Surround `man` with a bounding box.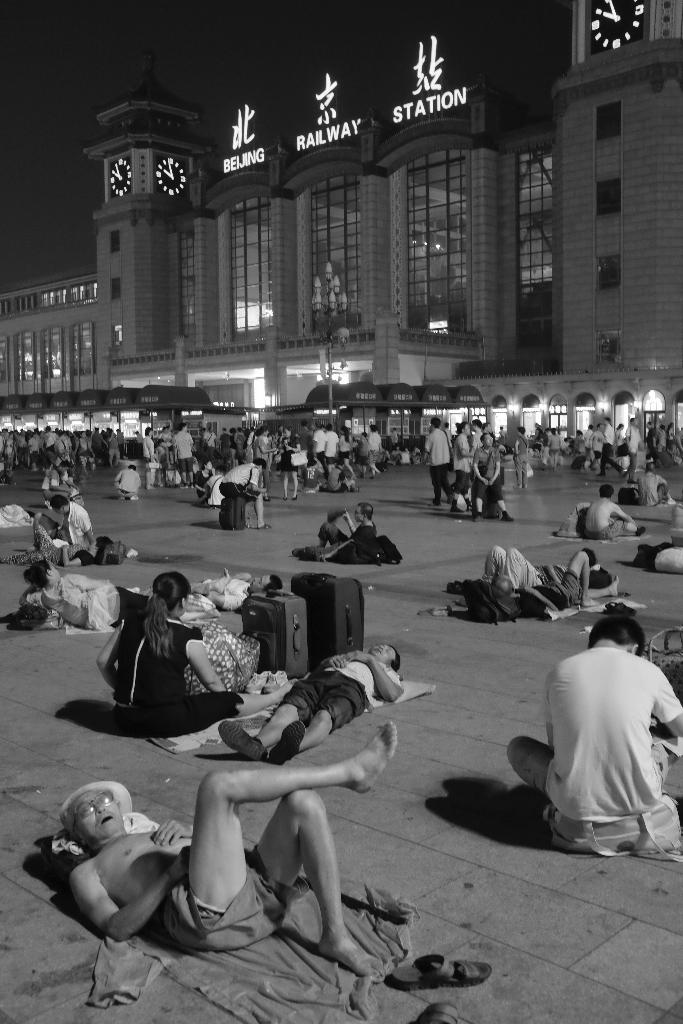
region(455, 419, 474, 516).
